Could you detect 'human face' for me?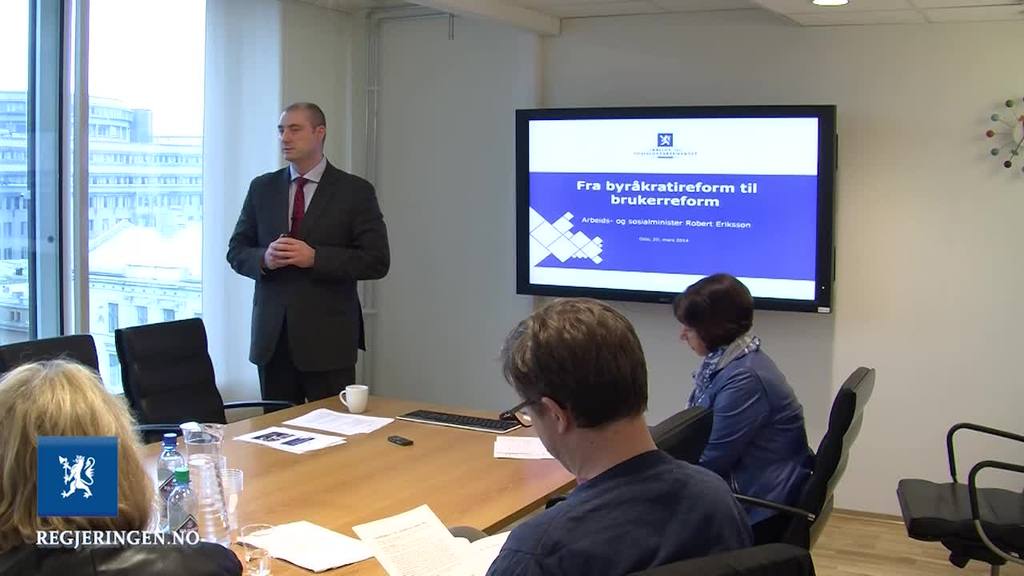
Detection result: 276,114,310,161.
